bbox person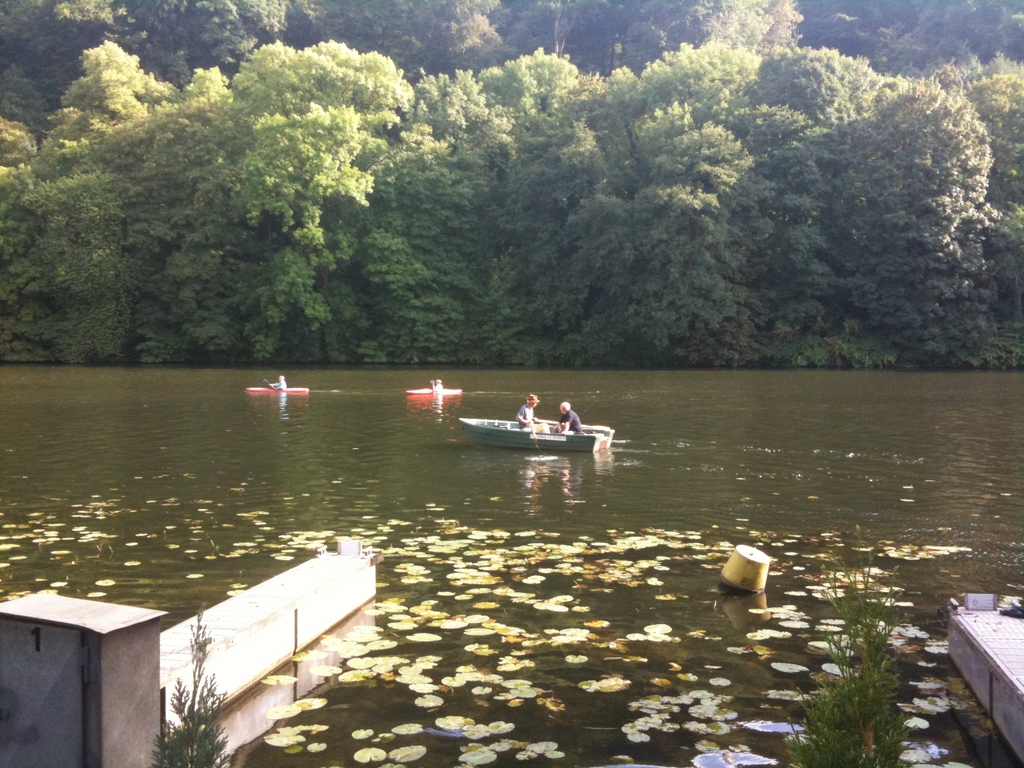
269 374 287 392
